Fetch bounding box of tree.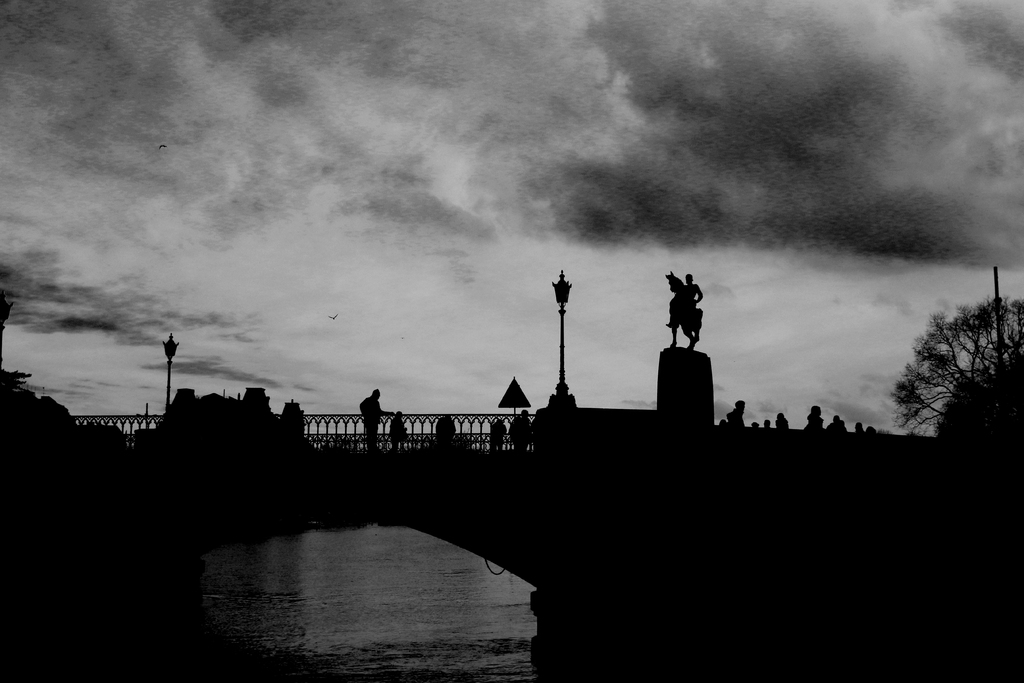
Bbox: [896, 259, 1013, 448].
